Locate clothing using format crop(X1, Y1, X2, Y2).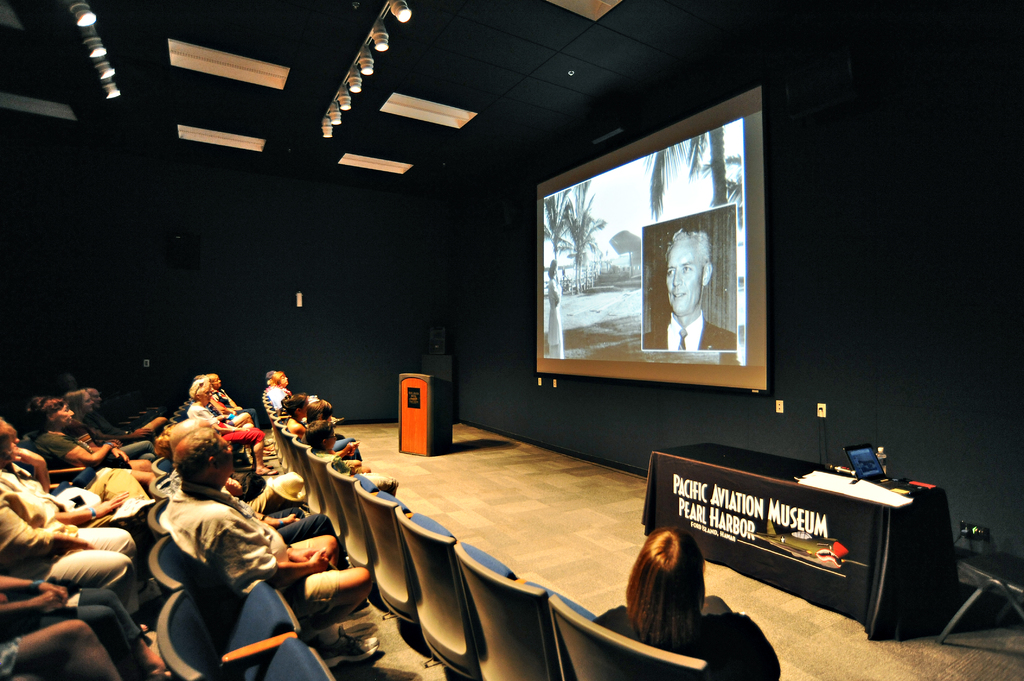
crop(163, 469, 357, 634).
